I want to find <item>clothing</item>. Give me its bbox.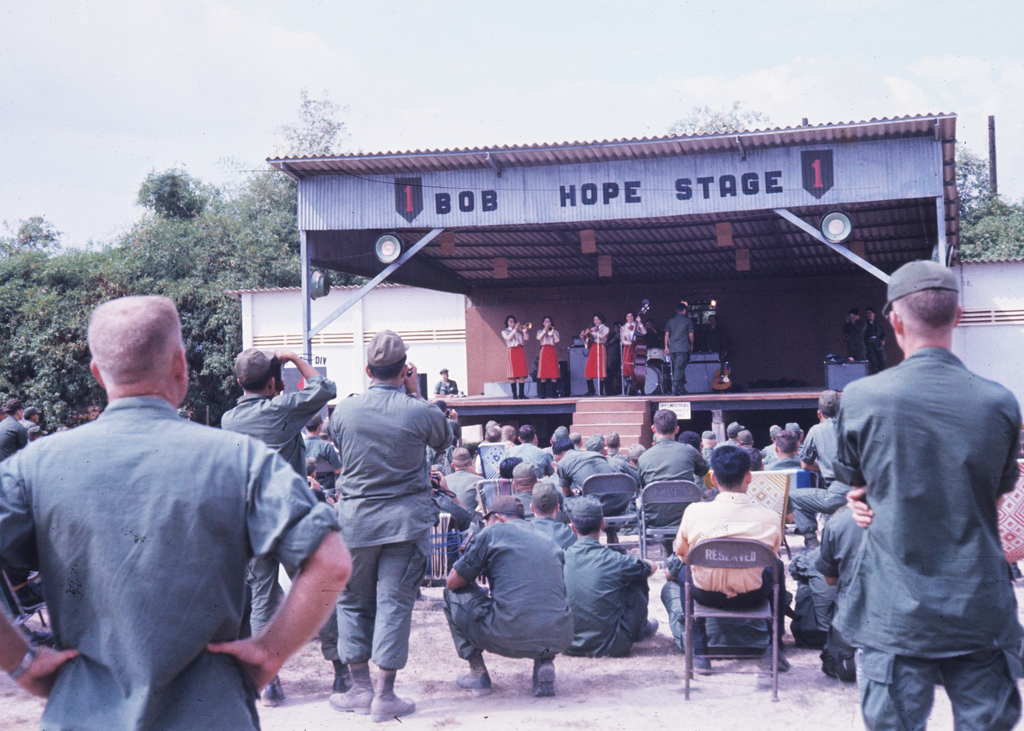
region(582, 325, 607, 381).
